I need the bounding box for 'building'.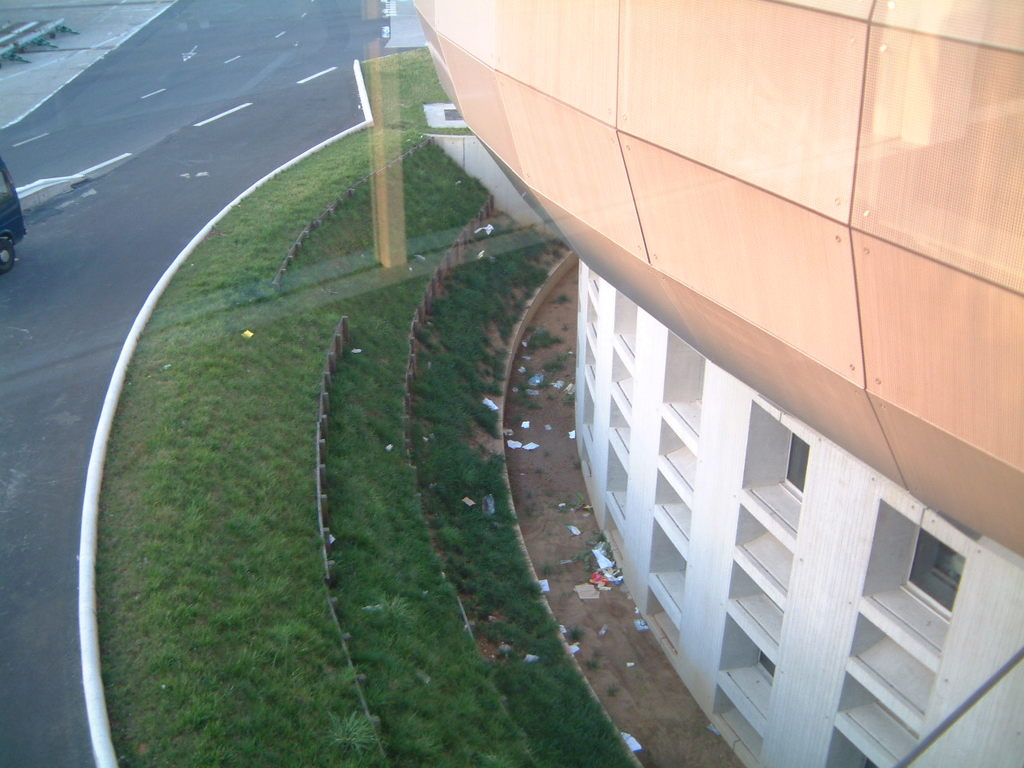
Here it is: bbox=[411, 0, 1023, 767].
